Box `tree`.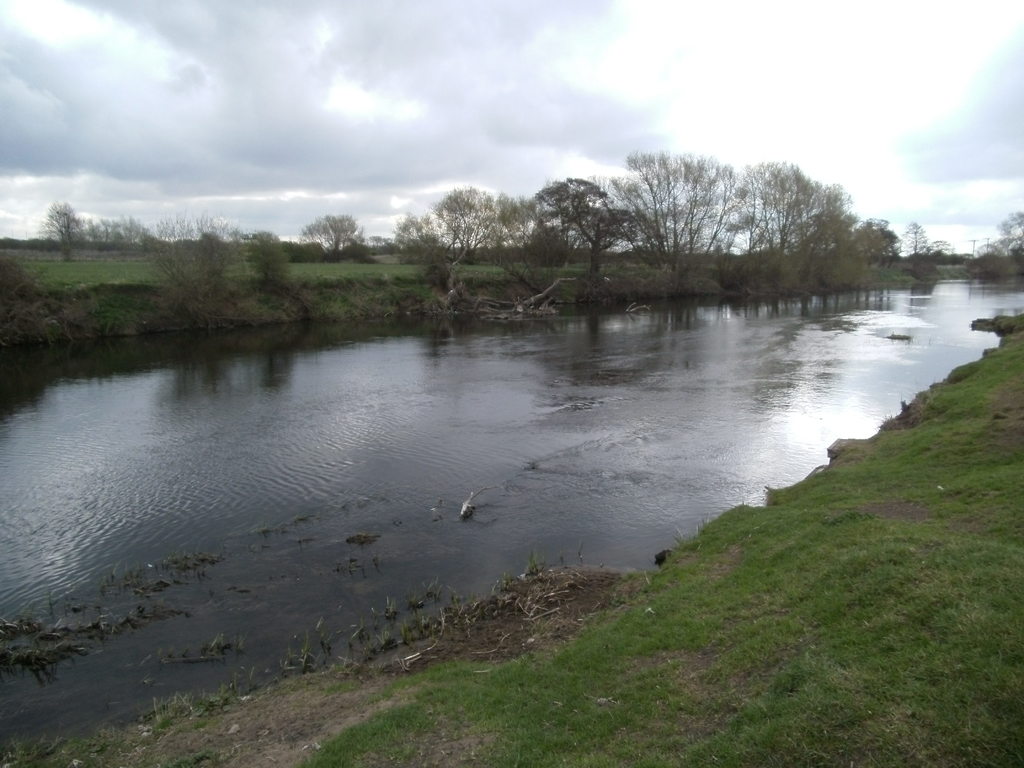
(898,217,929,258).
